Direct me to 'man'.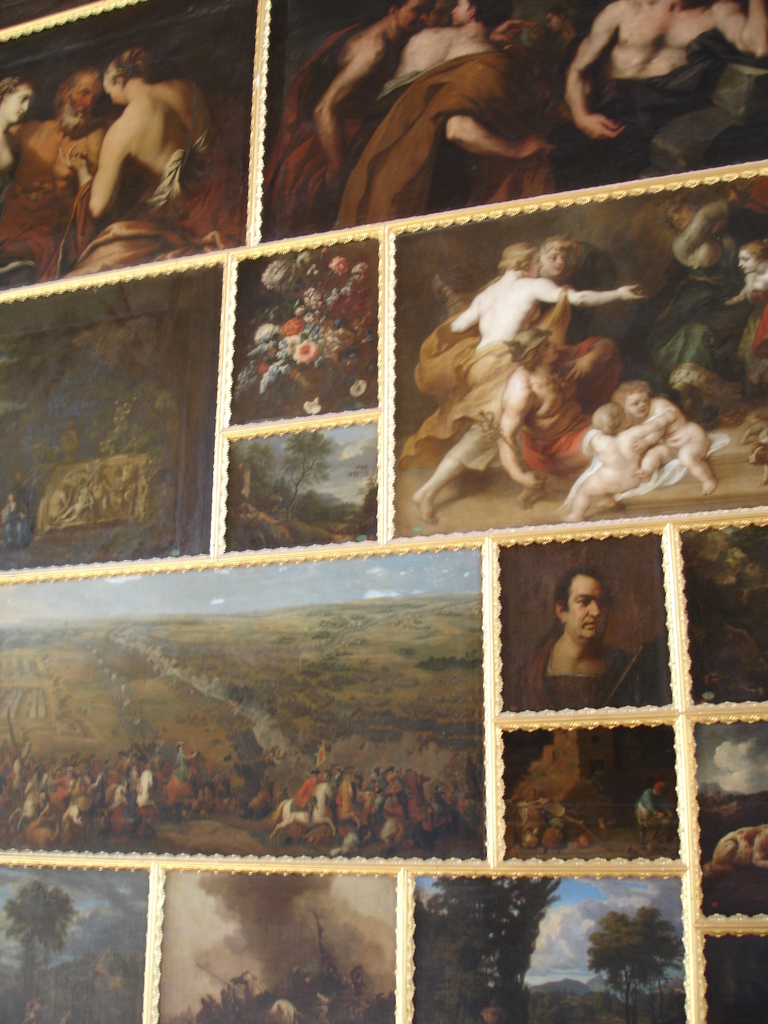
Direction: left=492, top=330, right=613, bottom=508.
